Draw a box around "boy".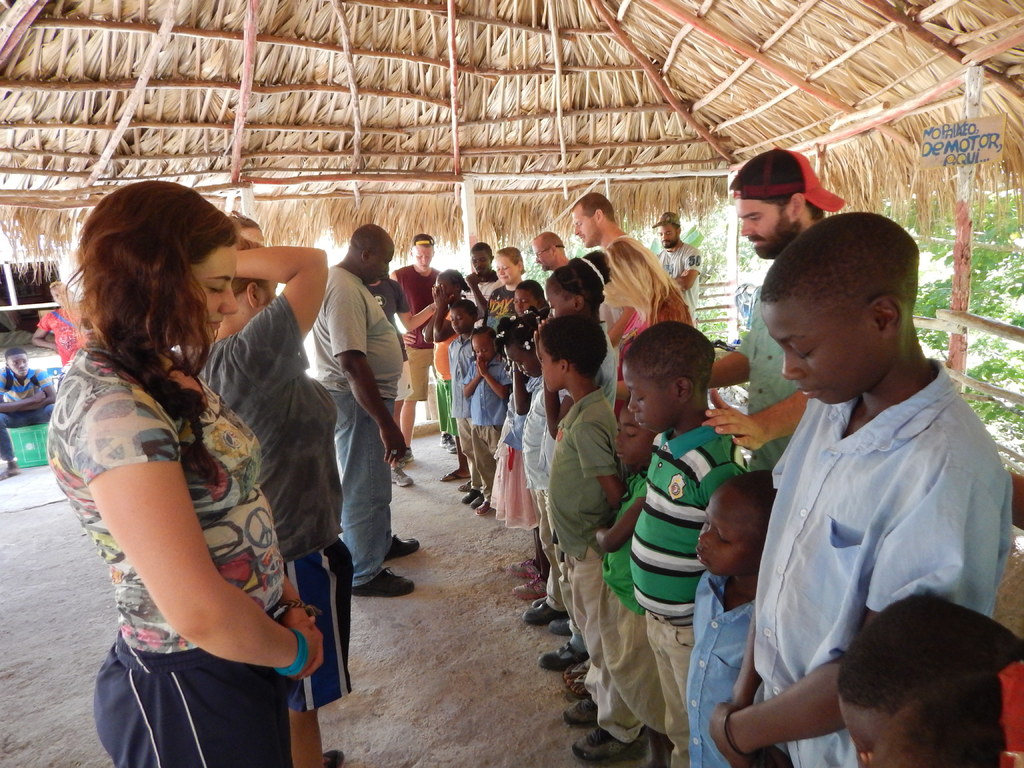
[625,322,749,767].
